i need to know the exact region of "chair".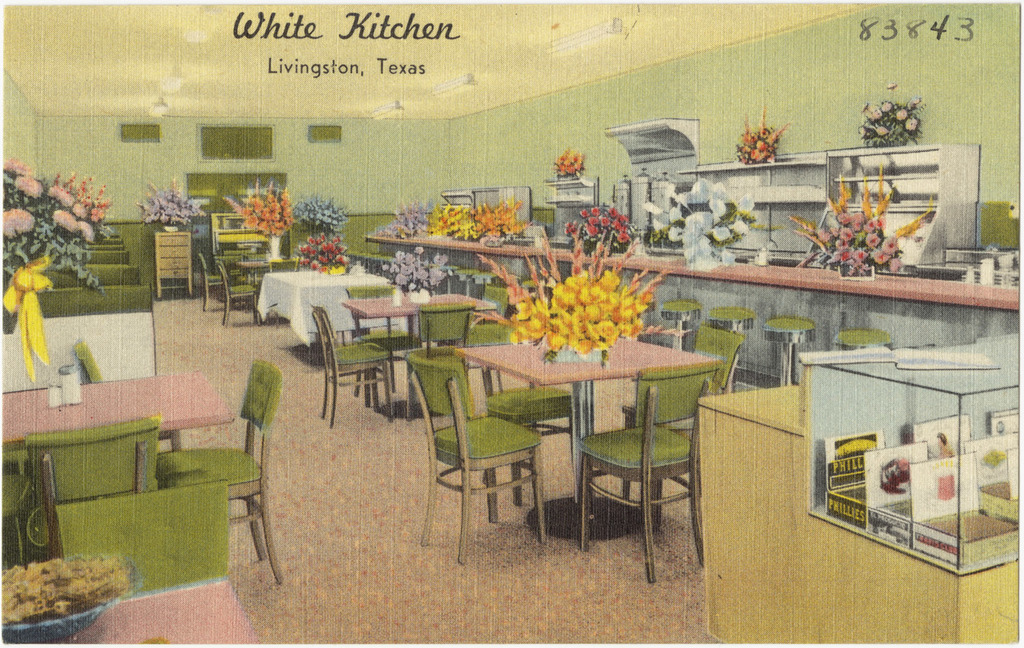
Region: (x1=345, y1=283, x2=423, y2=410).
